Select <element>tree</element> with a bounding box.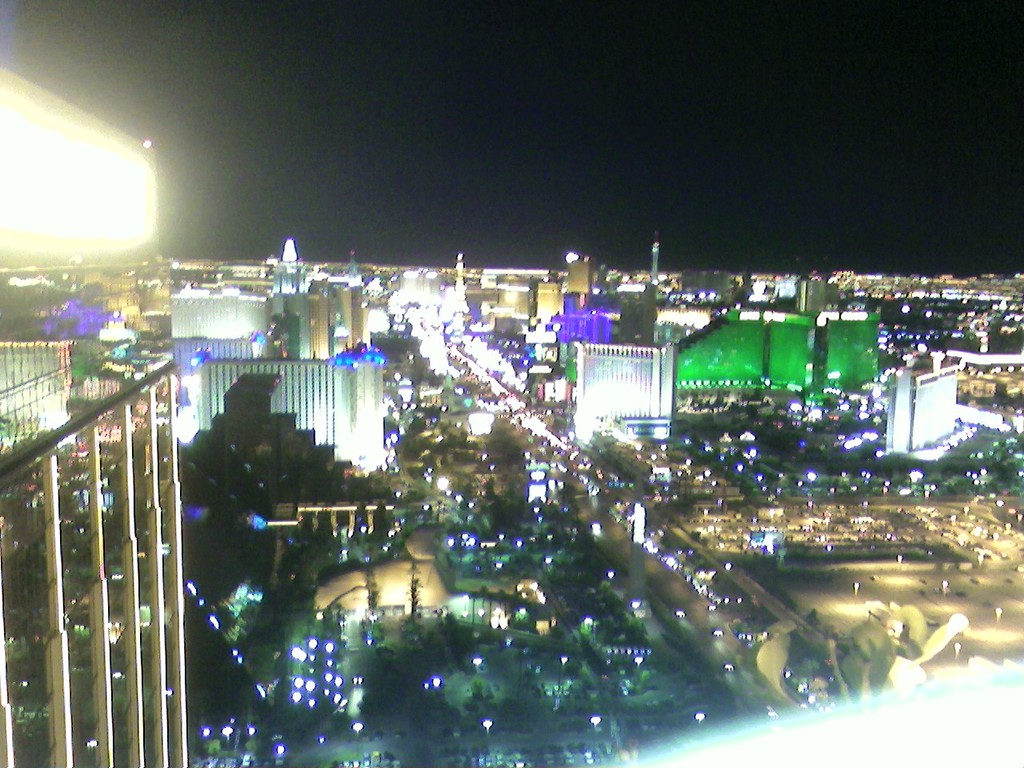
{"x1": 360, "y1": 560, "x2": 382, "y2": 640}.
